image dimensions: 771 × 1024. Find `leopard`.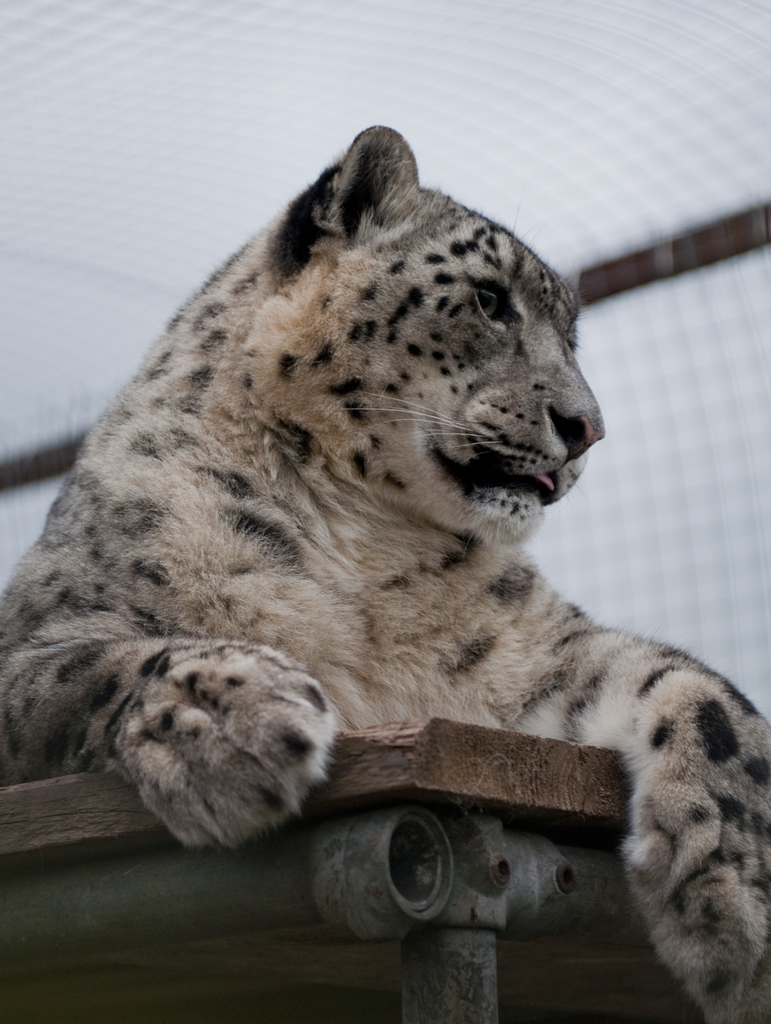
{"left": 0, "top": 122, "right": 770, "bottom": 1023}.
